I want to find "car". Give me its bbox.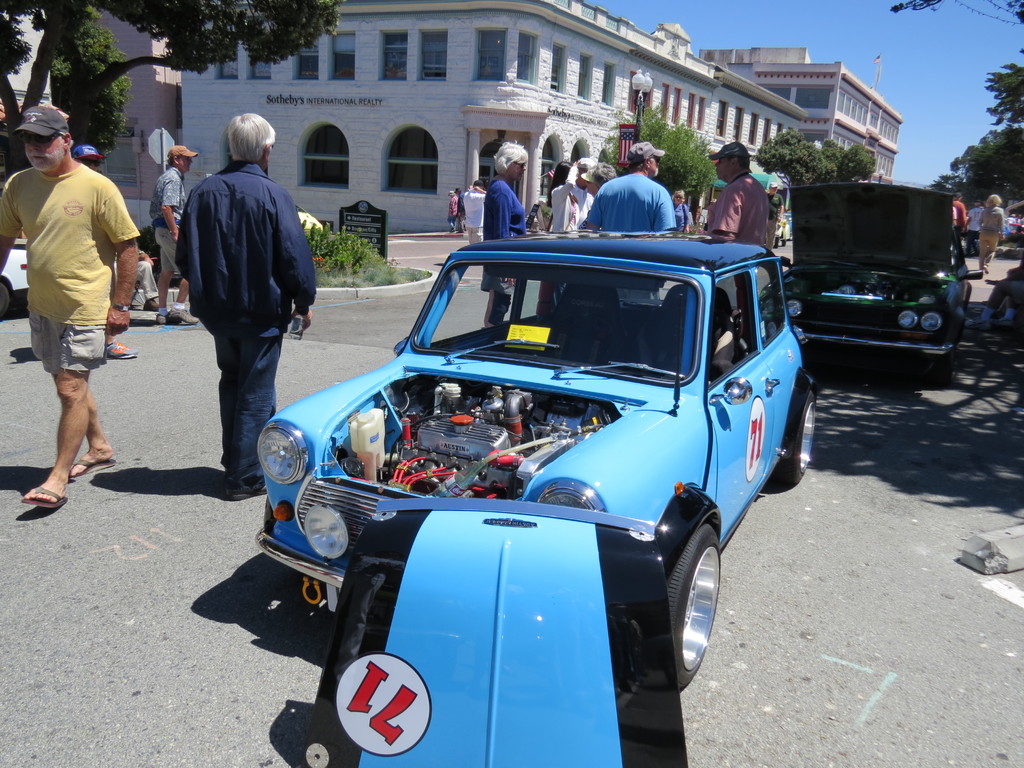
box=[296, 202, 324, 239].
